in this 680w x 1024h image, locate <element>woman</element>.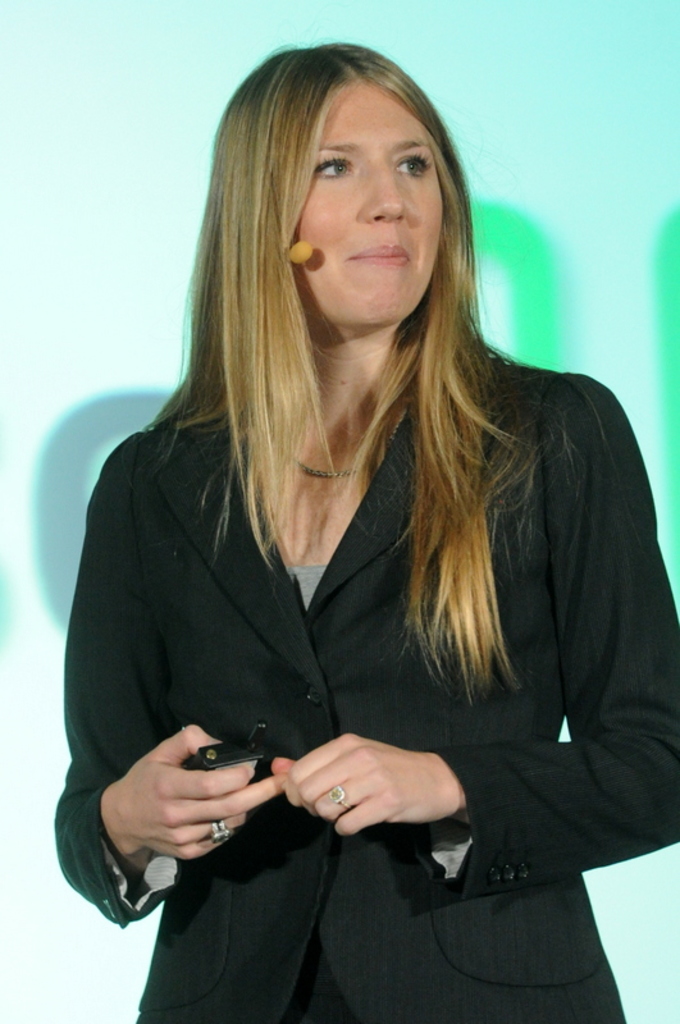
Bounding box: locate(68, 24, 653, 997).
